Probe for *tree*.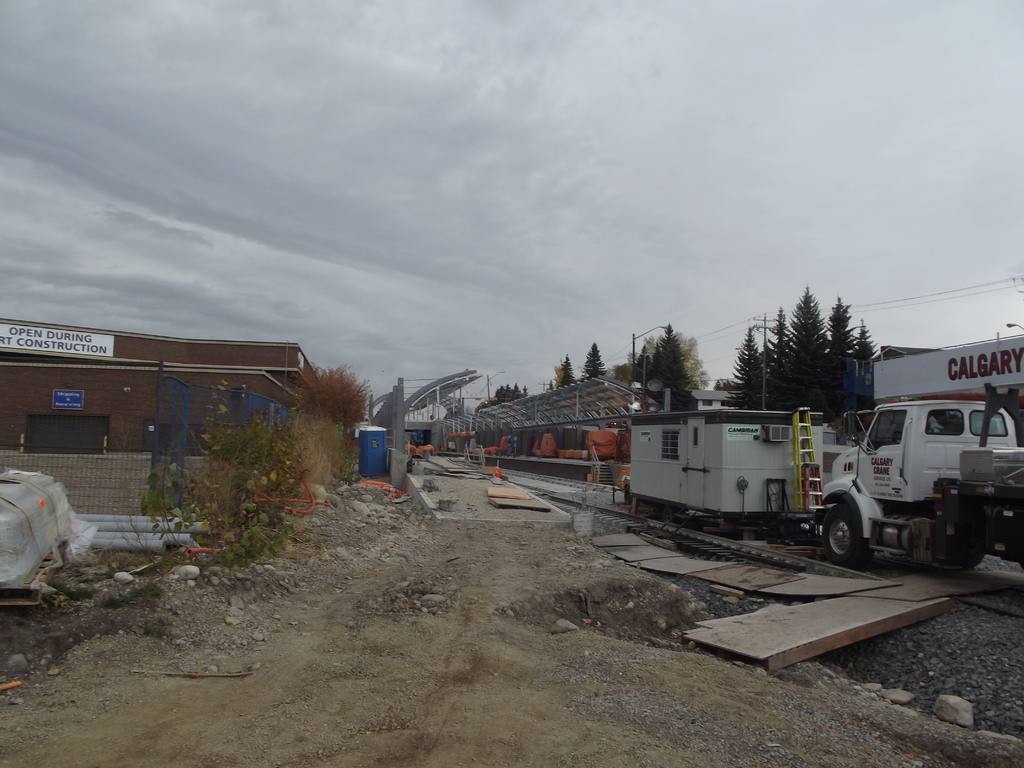
Probe result: <region>582, 340, 605, 378</region>.
